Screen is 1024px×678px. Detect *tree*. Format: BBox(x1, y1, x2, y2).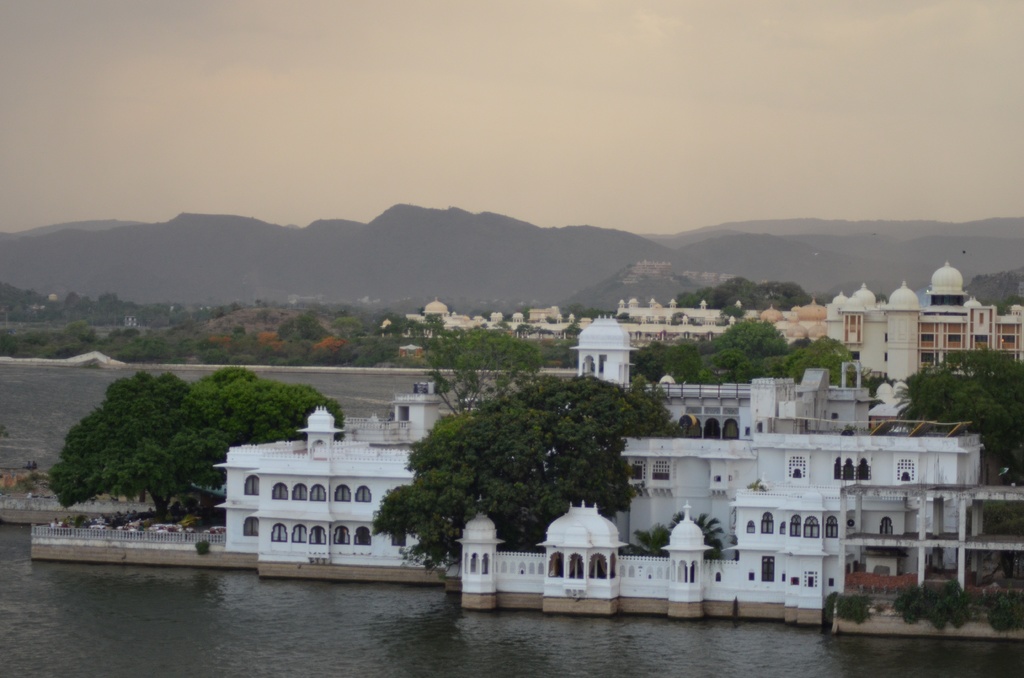
BBox(634, 319, 860, 401).
